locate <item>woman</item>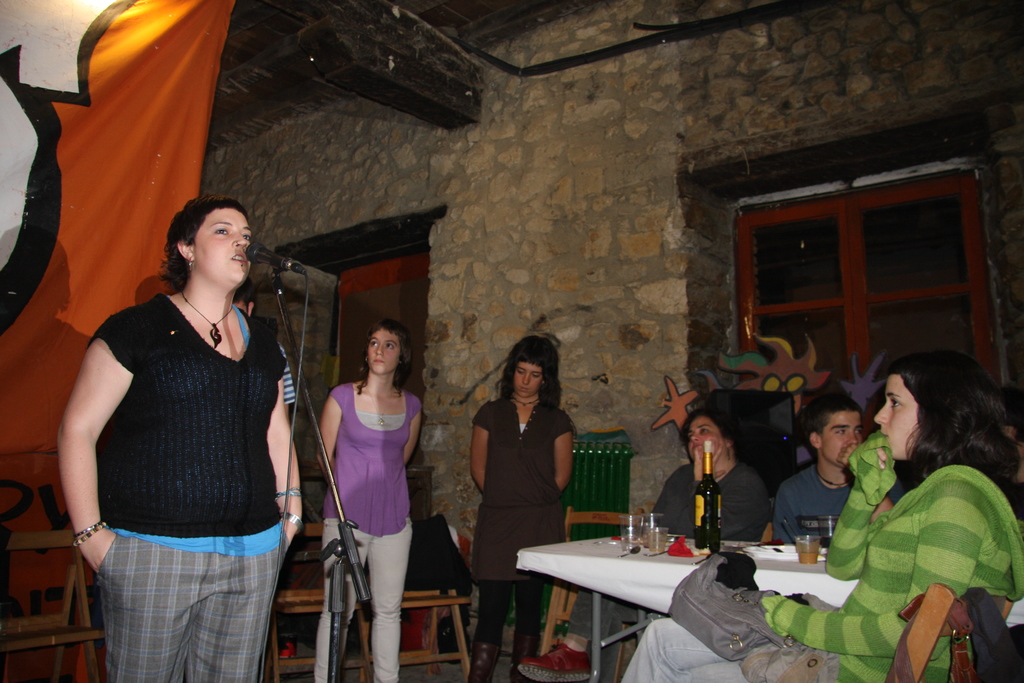
<region>456, 334, 582, 639</region>
